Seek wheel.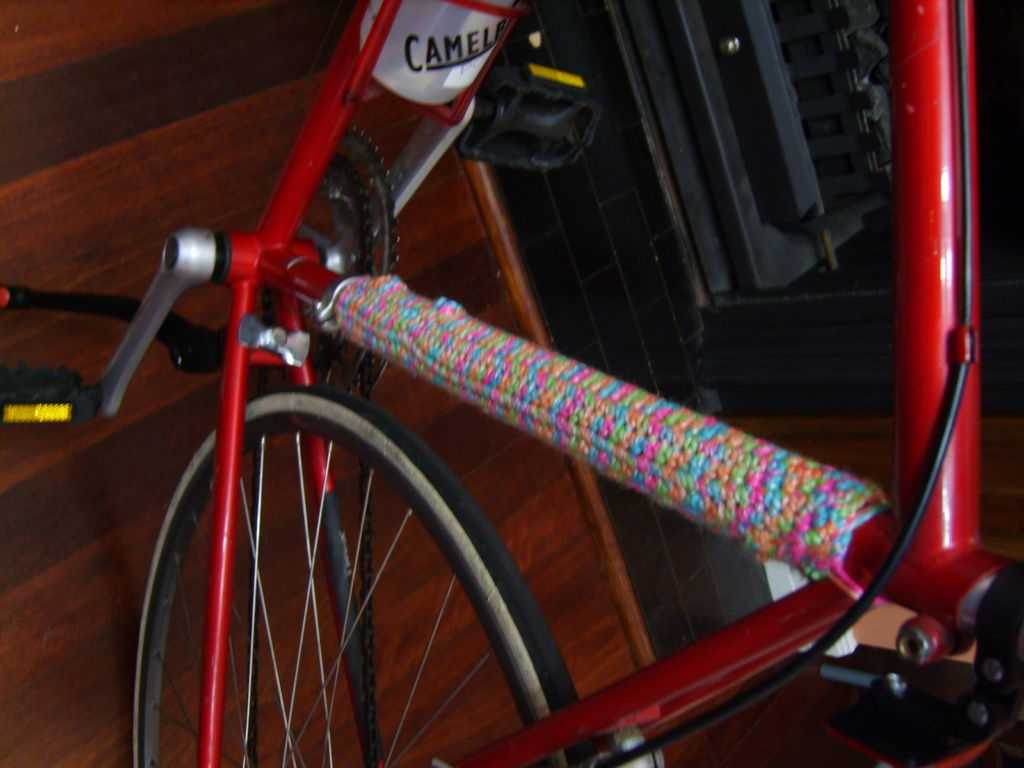
Rect(296, 118, 403, 392).
